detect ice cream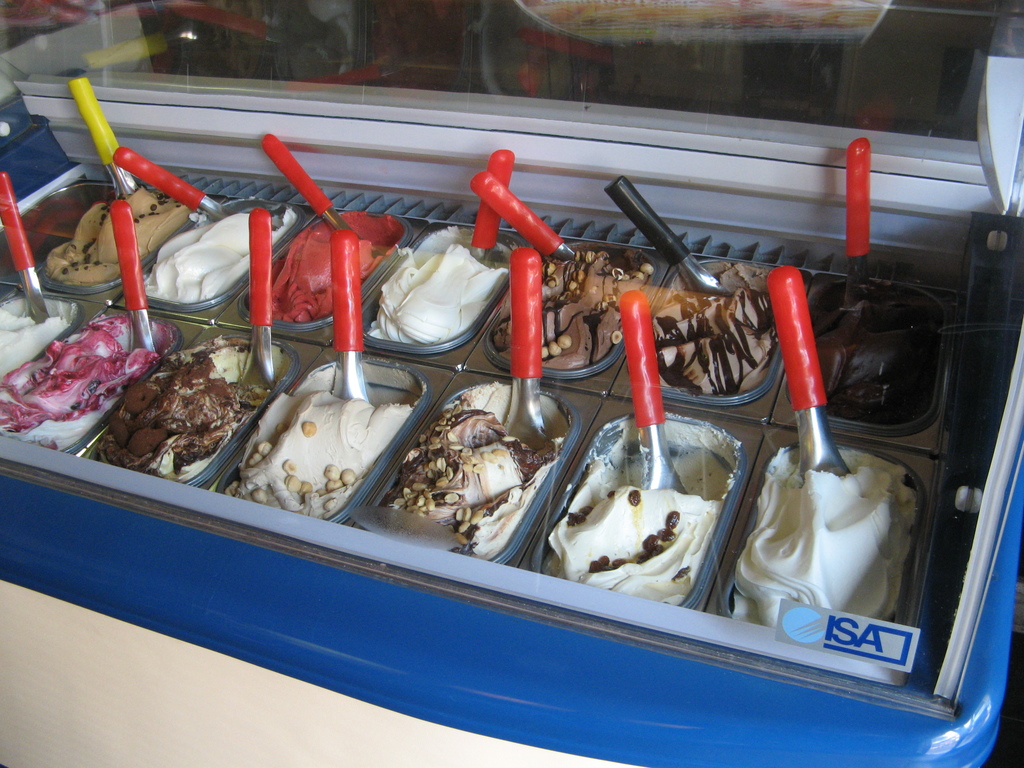
crop(632, 257, 785, 397)
